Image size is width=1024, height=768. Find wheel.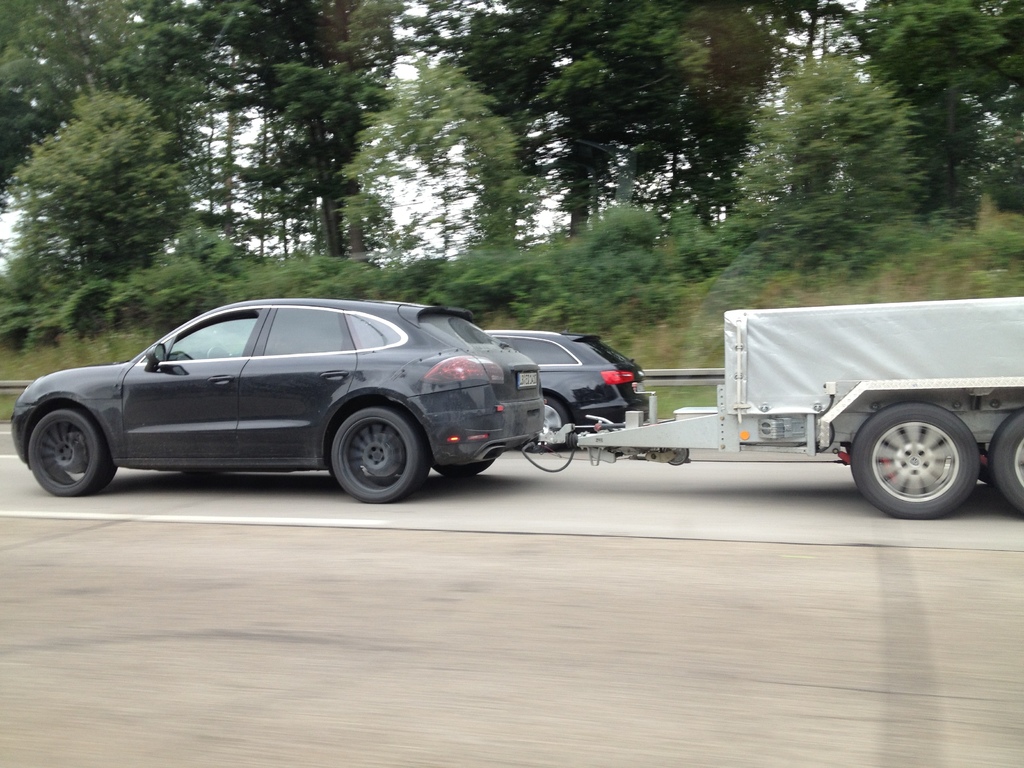
[332, 406, 427, 502].
